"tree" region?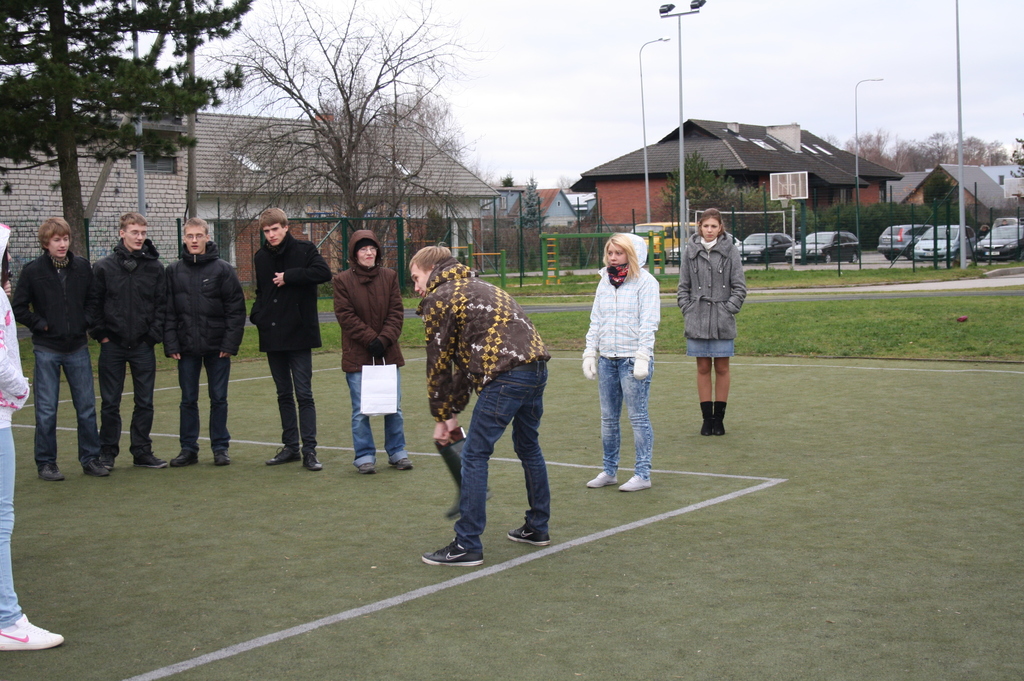
detection(914, 125, 1011, 175)
